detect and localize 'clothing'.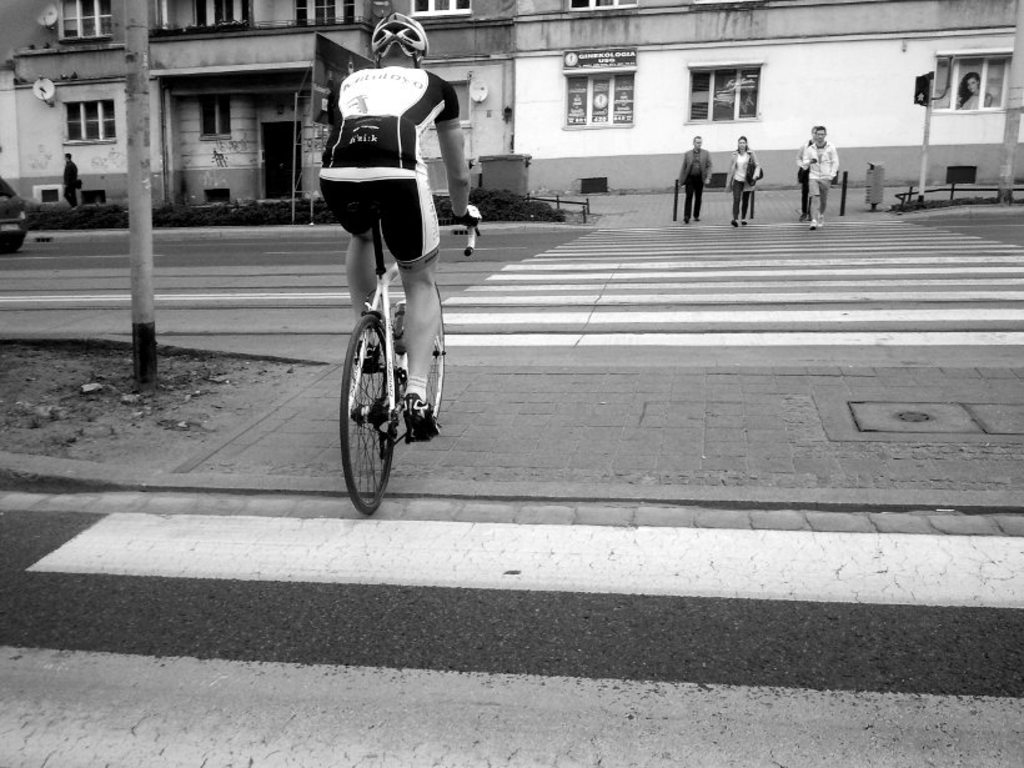
Localized at box(313, 46, 448, 300).
